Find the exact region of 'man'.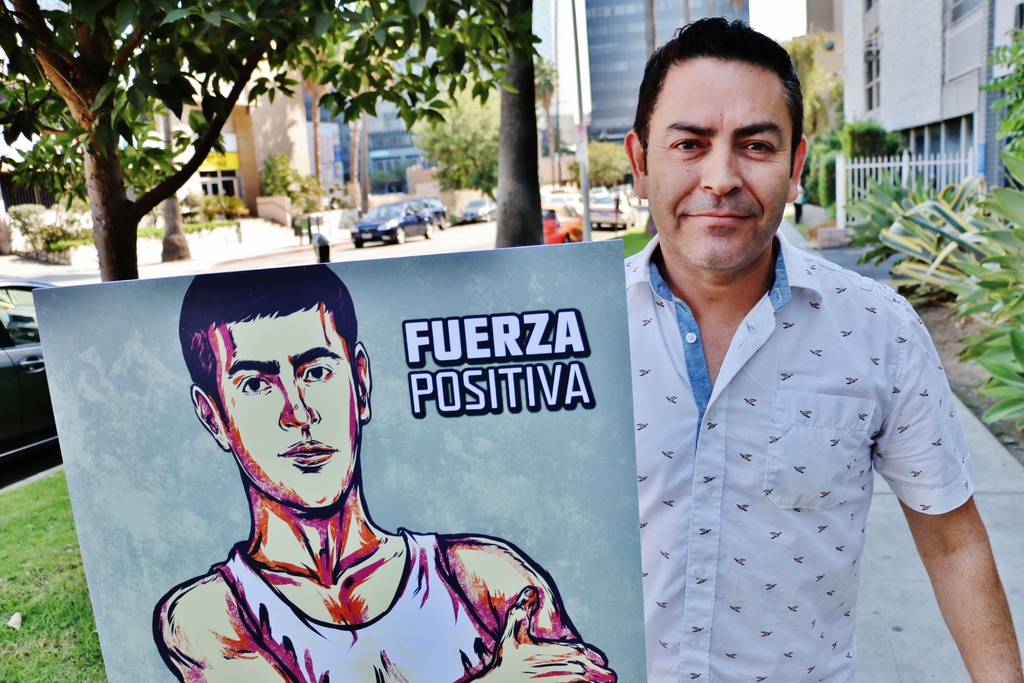
Exact region: box(784, 177, 806, 228).
